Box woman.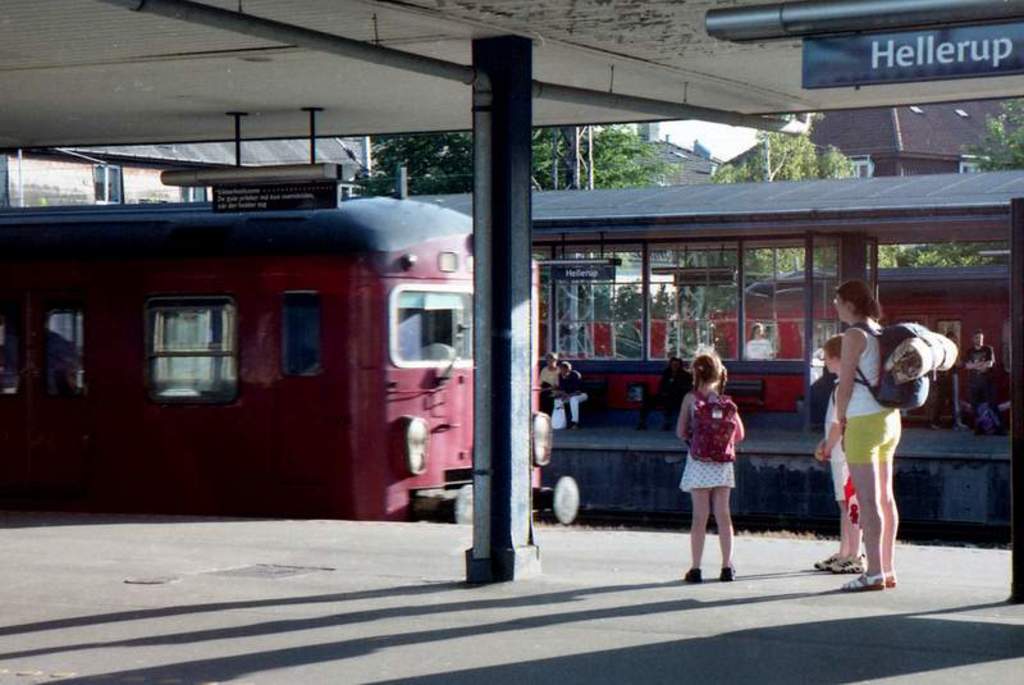
827, 279, 906, 592.
